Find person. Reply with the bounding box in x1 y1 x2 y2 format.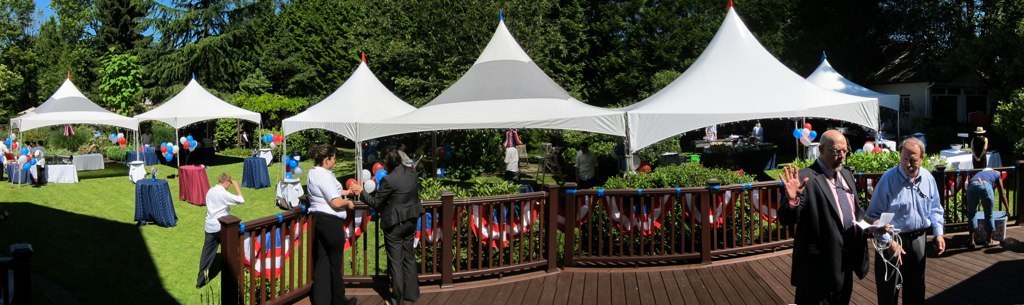
191 174 247 287.
